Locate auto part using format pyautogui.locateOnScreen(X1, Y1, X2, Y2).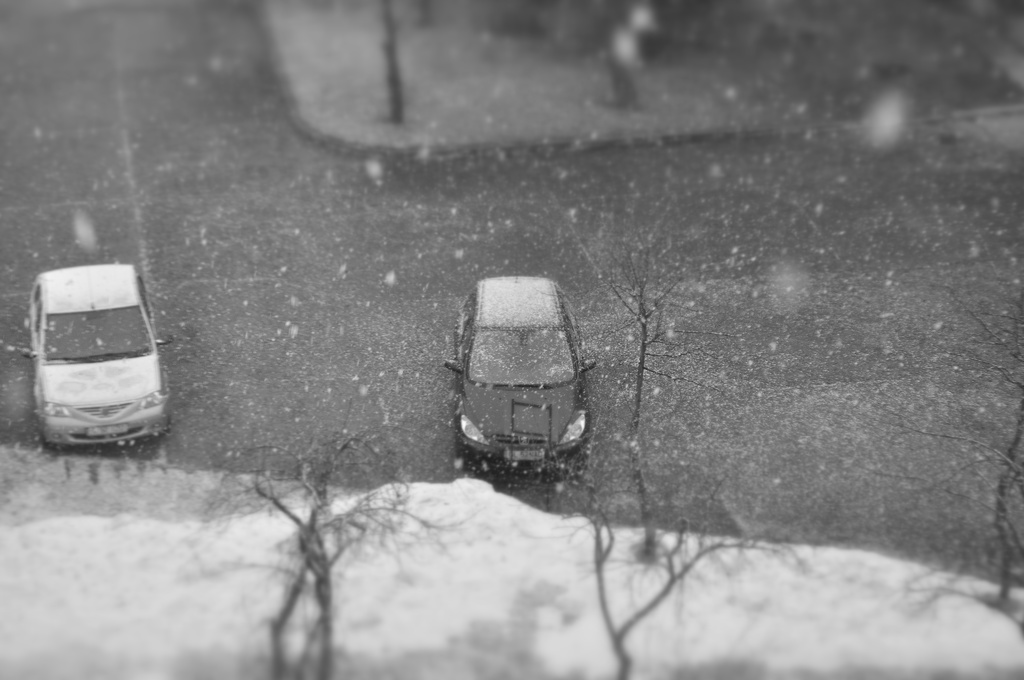
pyautogui.locateOnScreen(51, 304, 147, 367).
